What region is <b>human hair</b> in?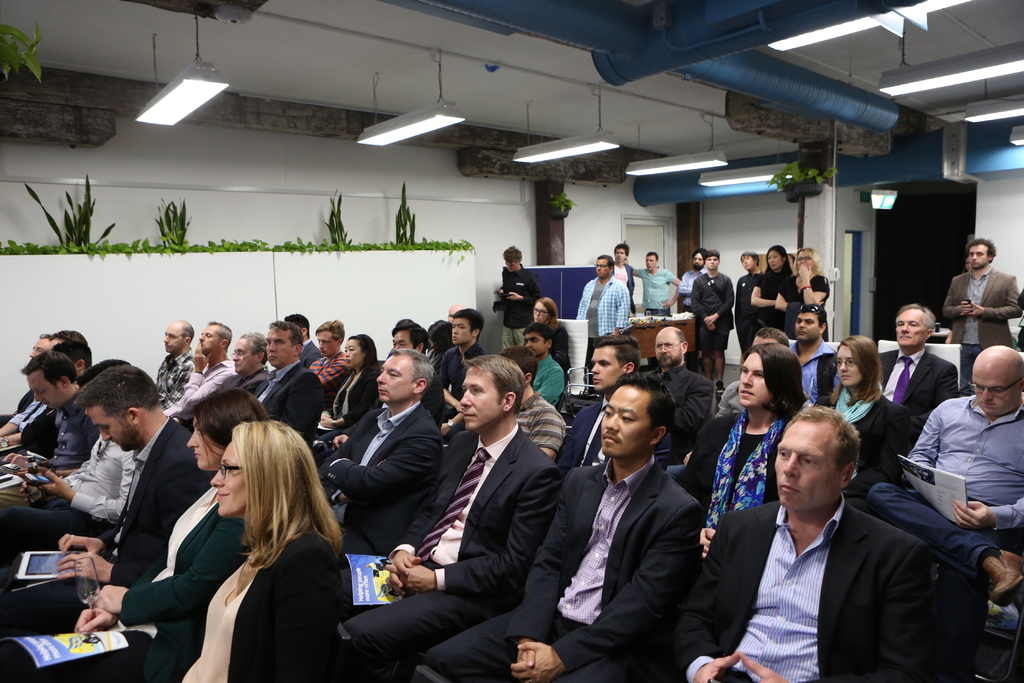
[647, 249, 659, 263].
